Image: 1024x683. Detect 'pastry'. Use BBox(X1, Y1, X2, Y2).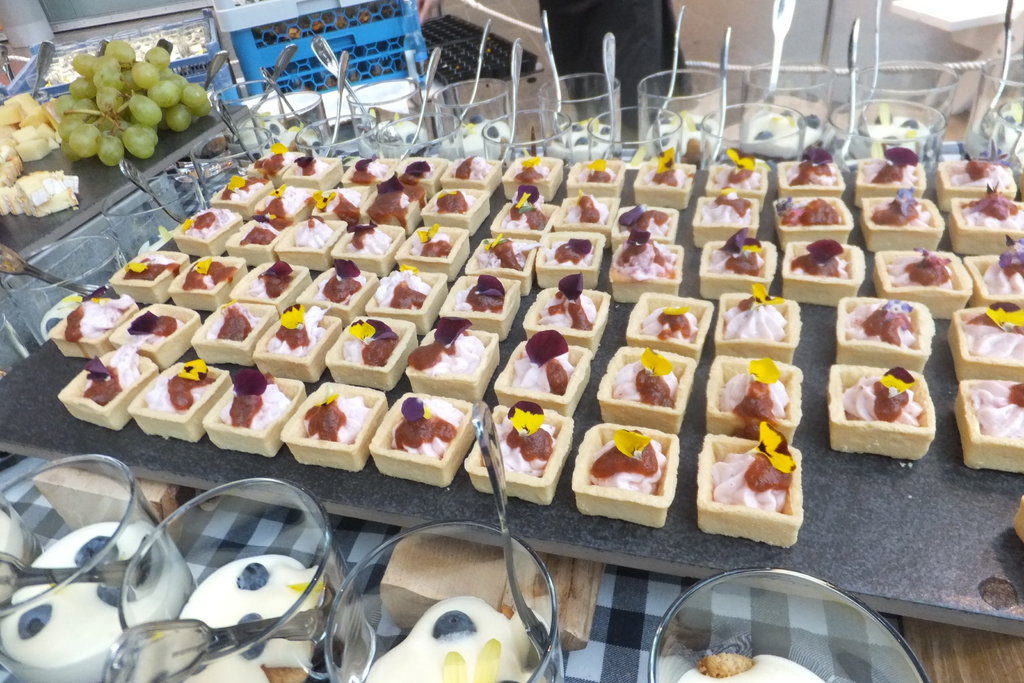
BBox(710, 297, 803, 353).
